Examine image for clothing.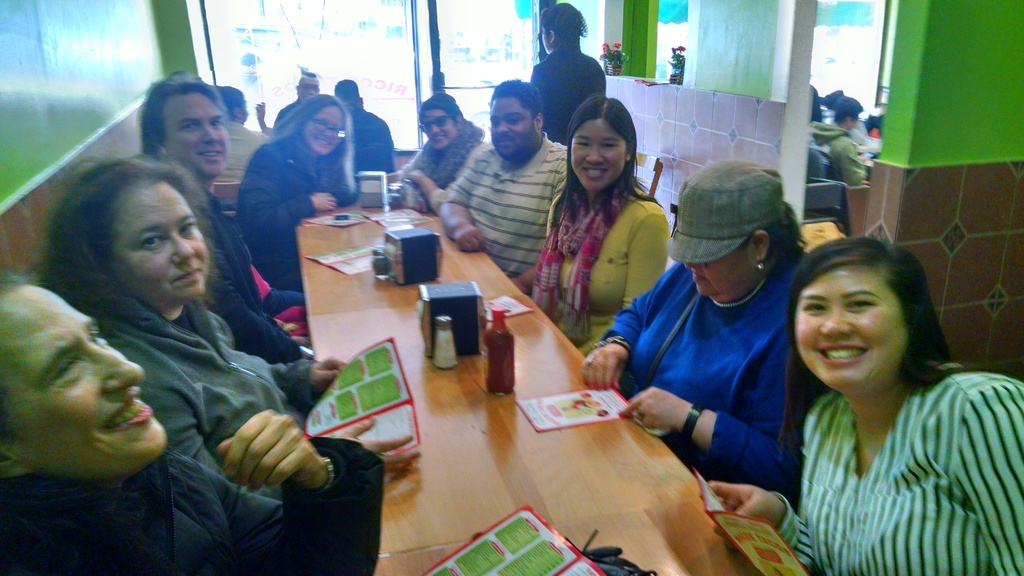
Examination result: pyautogui.locateOnScreen(767, 350, 1023, 575).
